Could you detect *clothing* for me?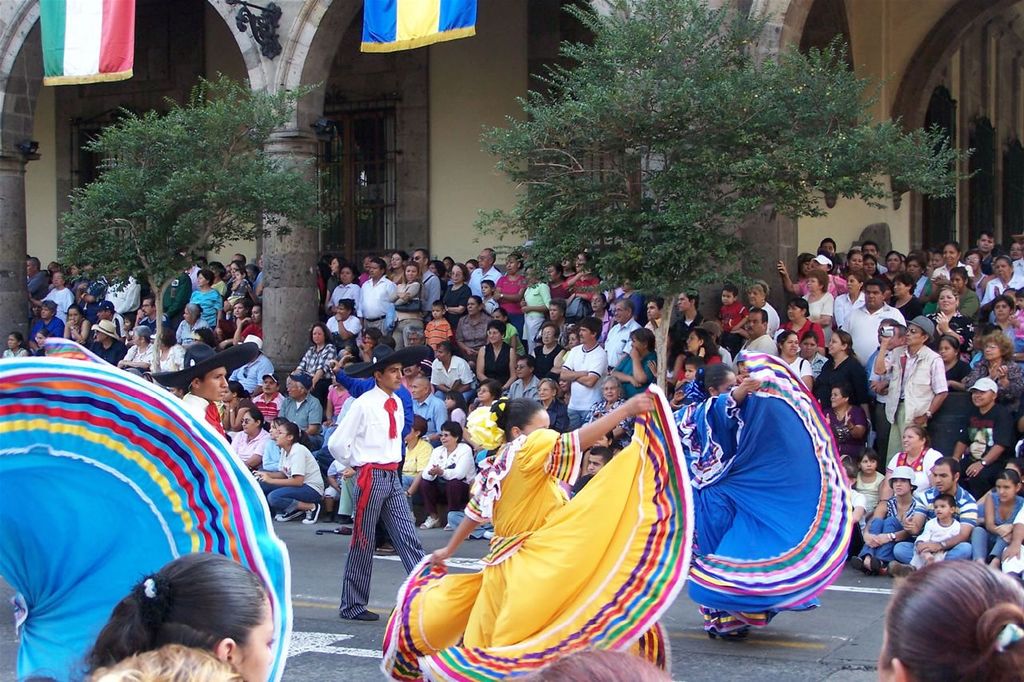
Detection result: 182/321/205/347.
